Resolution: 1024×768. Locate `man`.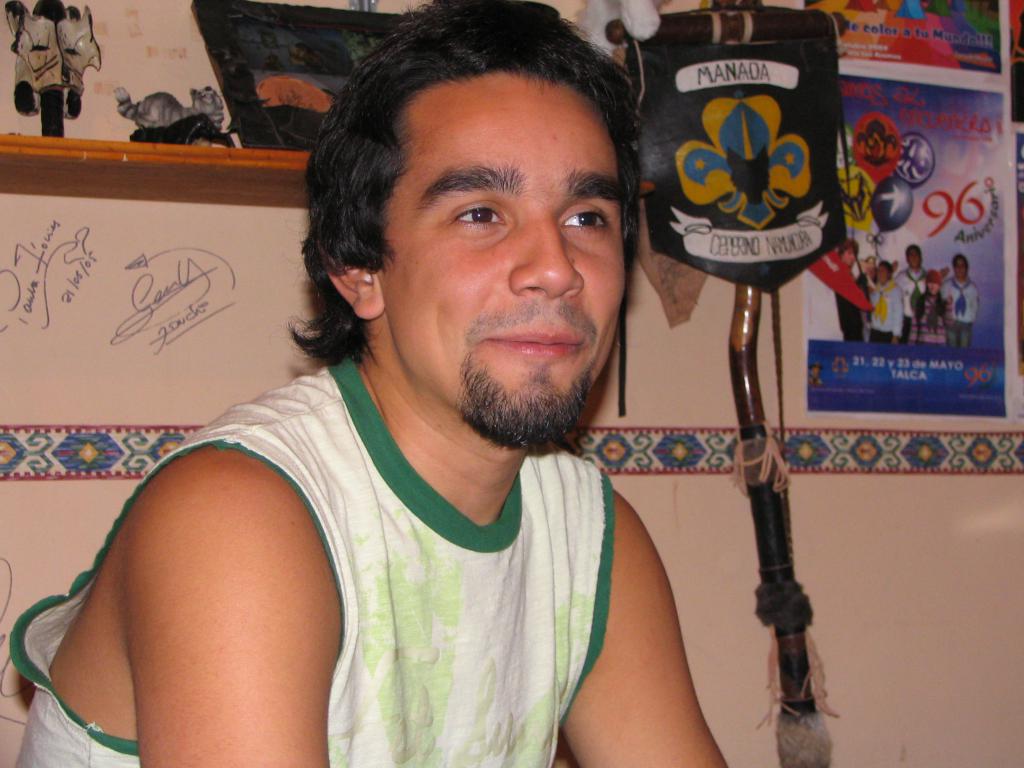
<region>85, 30, 779, 751</region>.
